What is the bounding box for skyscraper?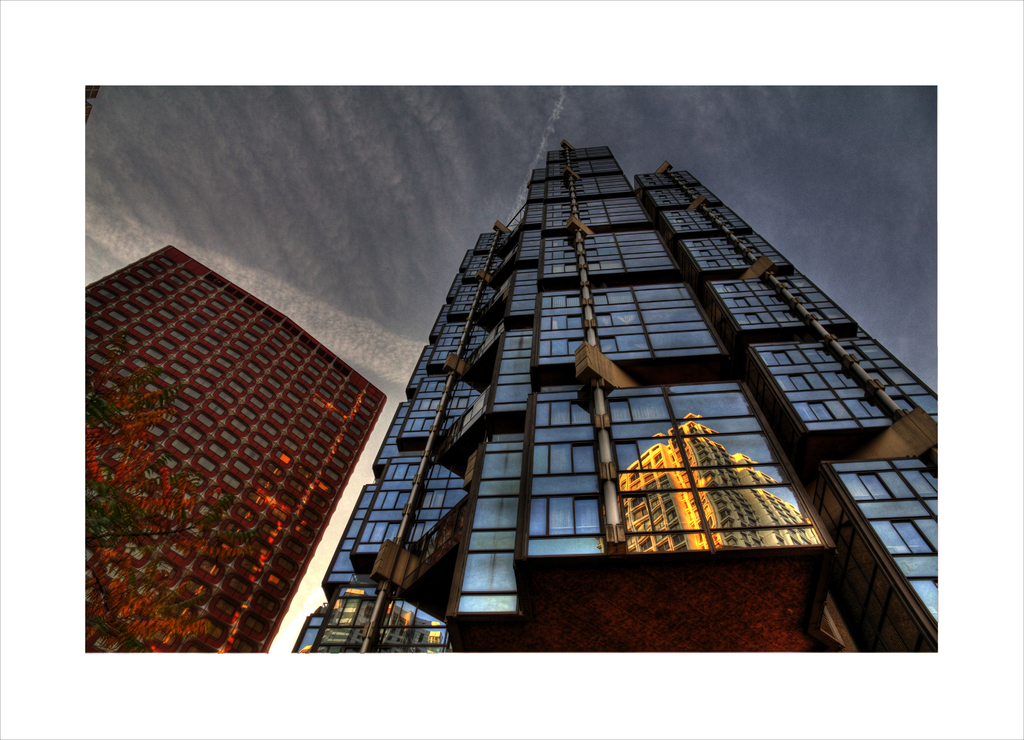
rect(322, 131, 935, 661).
